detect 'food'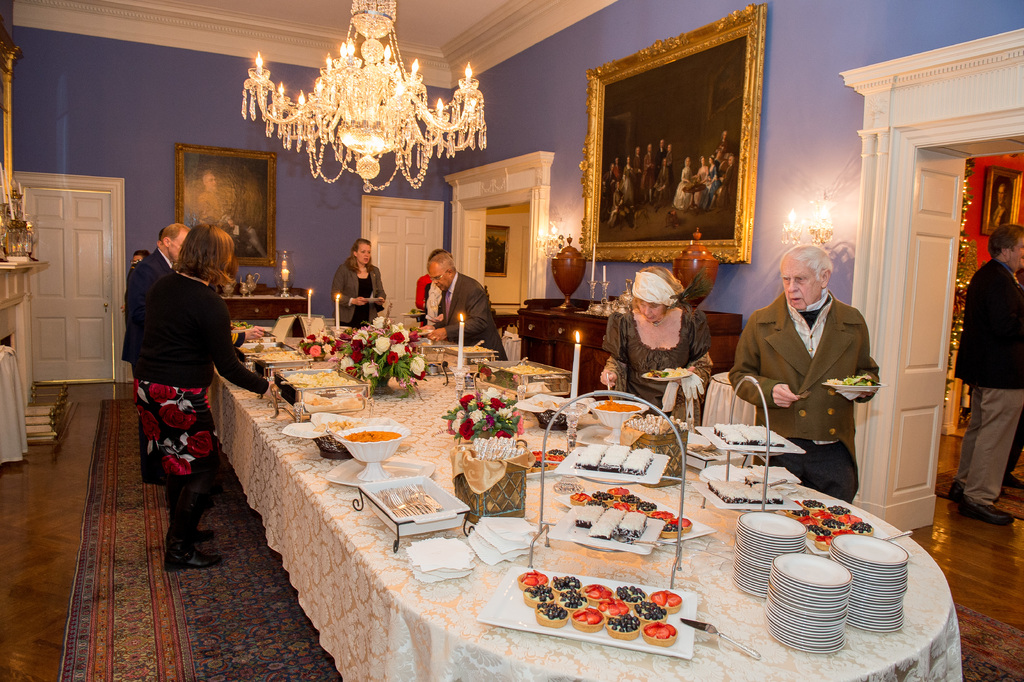
<region>516, 553, 675, 642</region>
